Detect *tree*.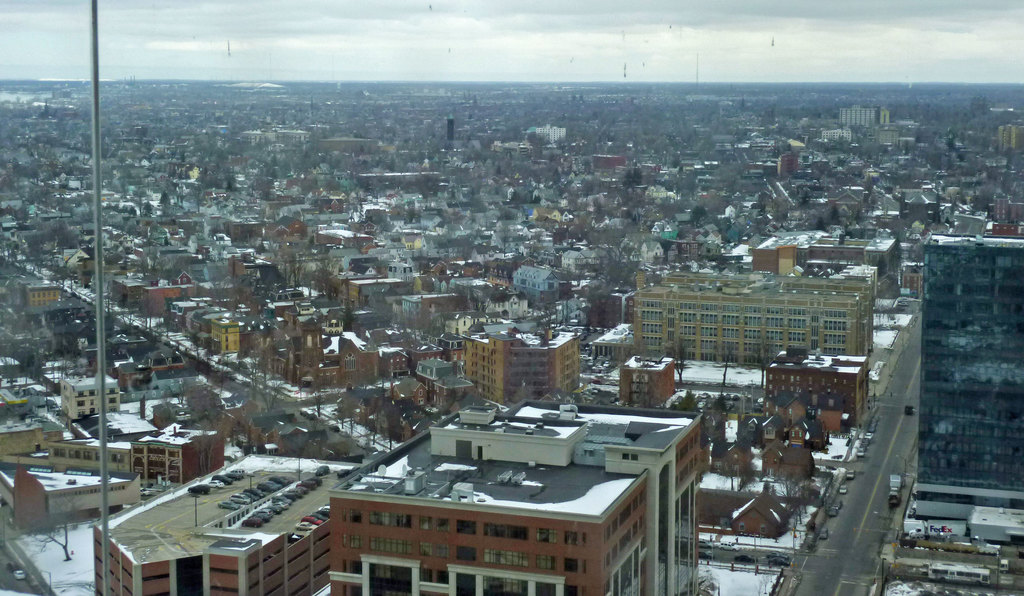
Detected at 754 334 772 387.
